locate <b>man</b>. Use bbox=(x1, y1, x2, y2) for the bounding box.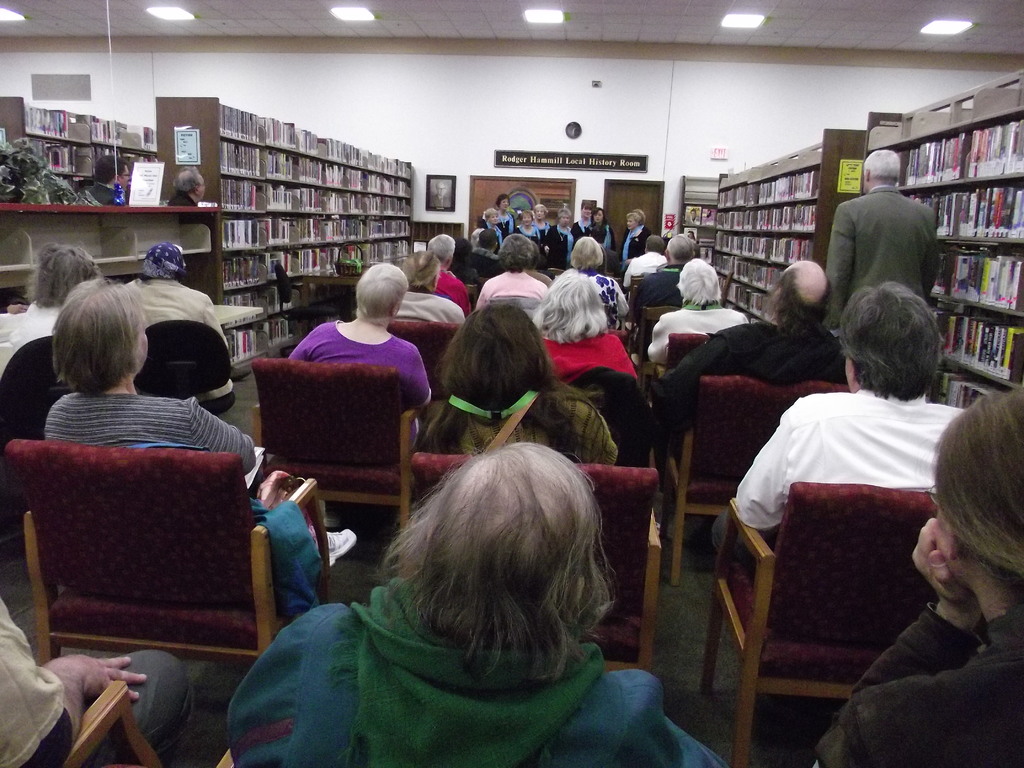
bbox=(629, 227, 696, 326).
